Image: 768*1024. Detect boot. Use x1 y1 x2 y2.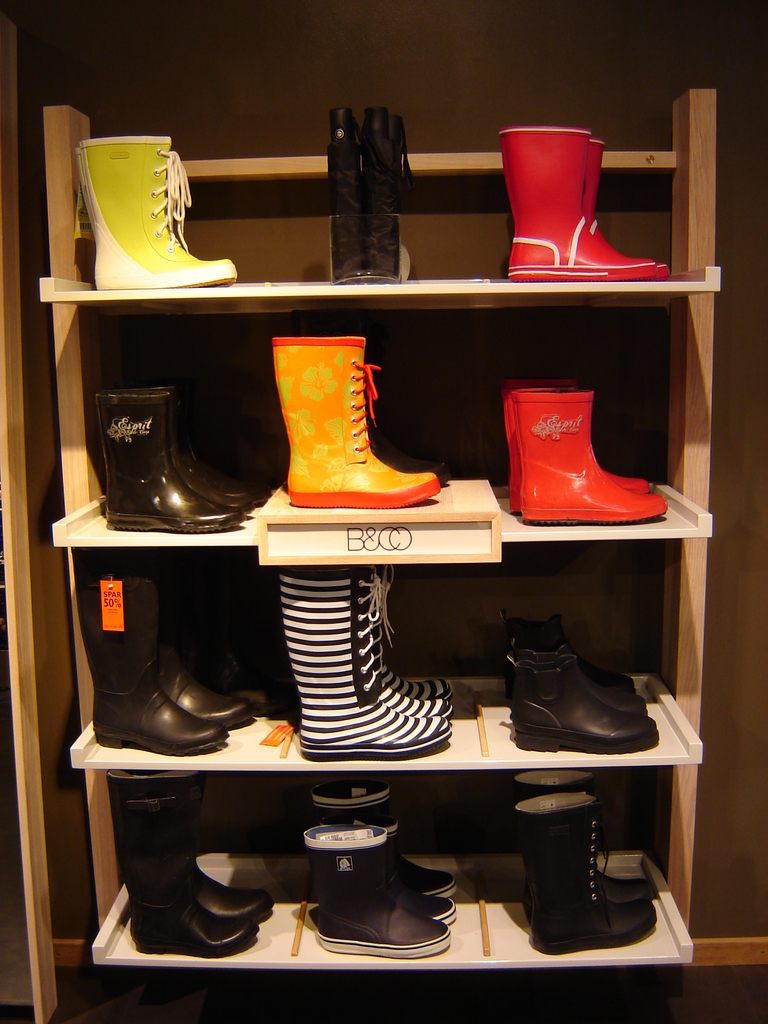
376 574 455 693.
